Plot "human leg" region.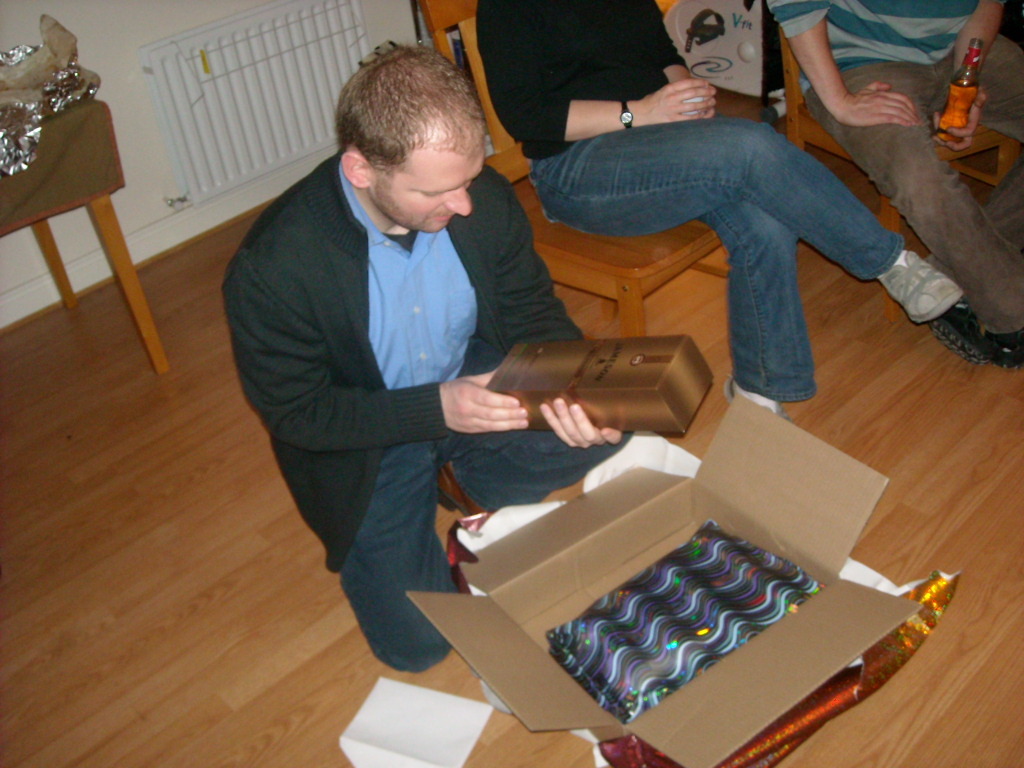
Plotted at [920, 27, 1023, 131].
